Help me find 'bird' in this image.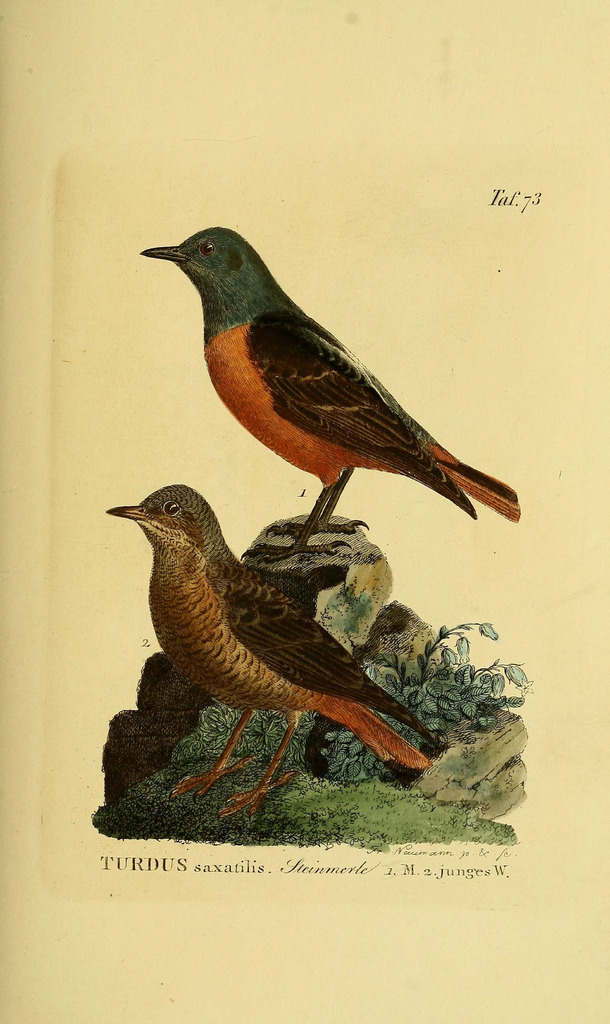
Found it: <region>107, 477, 433, 822</region>.
